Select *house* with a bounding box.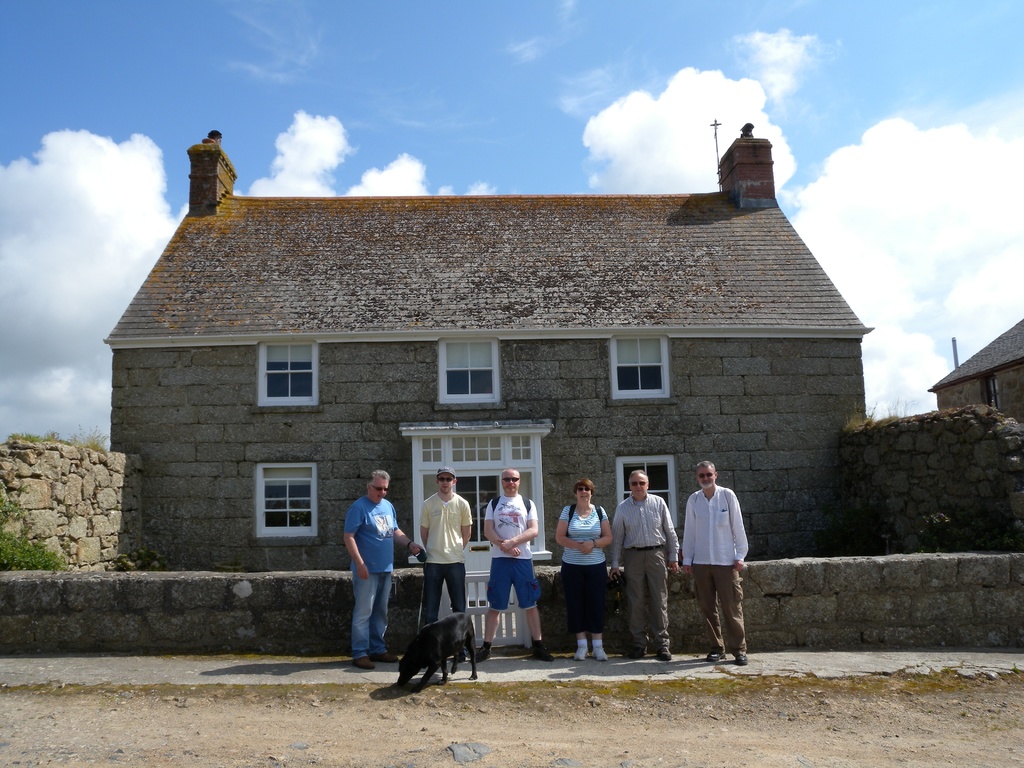
left=97, top=122, right=875, bottom=576.
